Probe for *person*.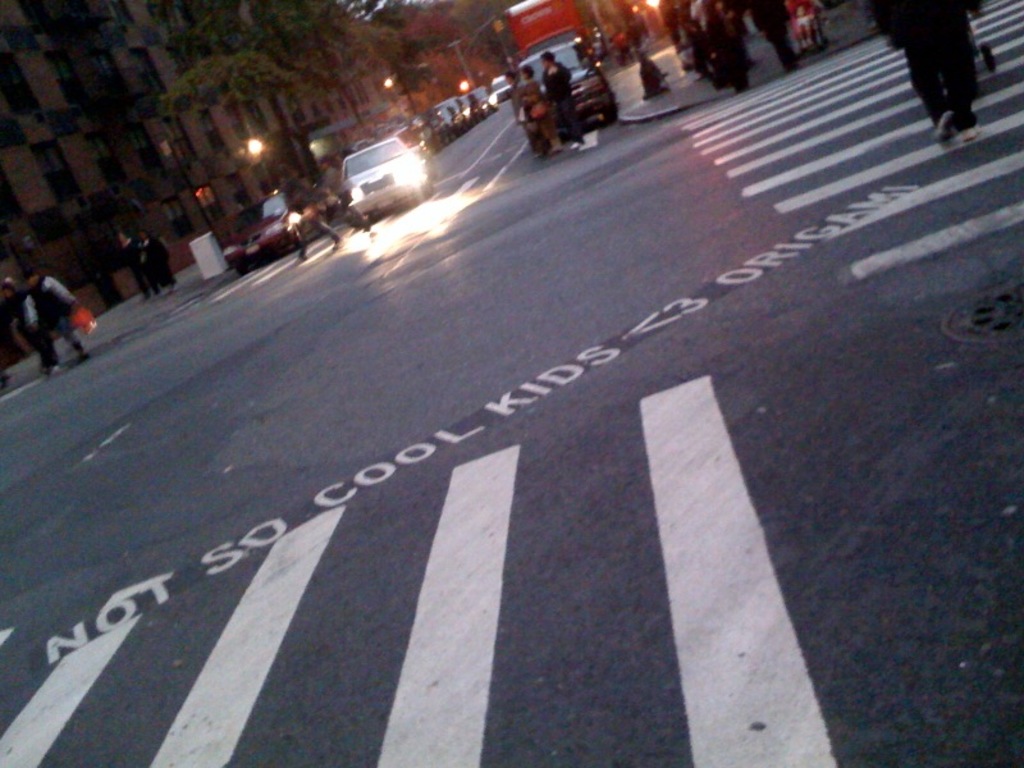
Probe result: {"left": 522, "top": 60, "right": 549, "bottom": 146}.
